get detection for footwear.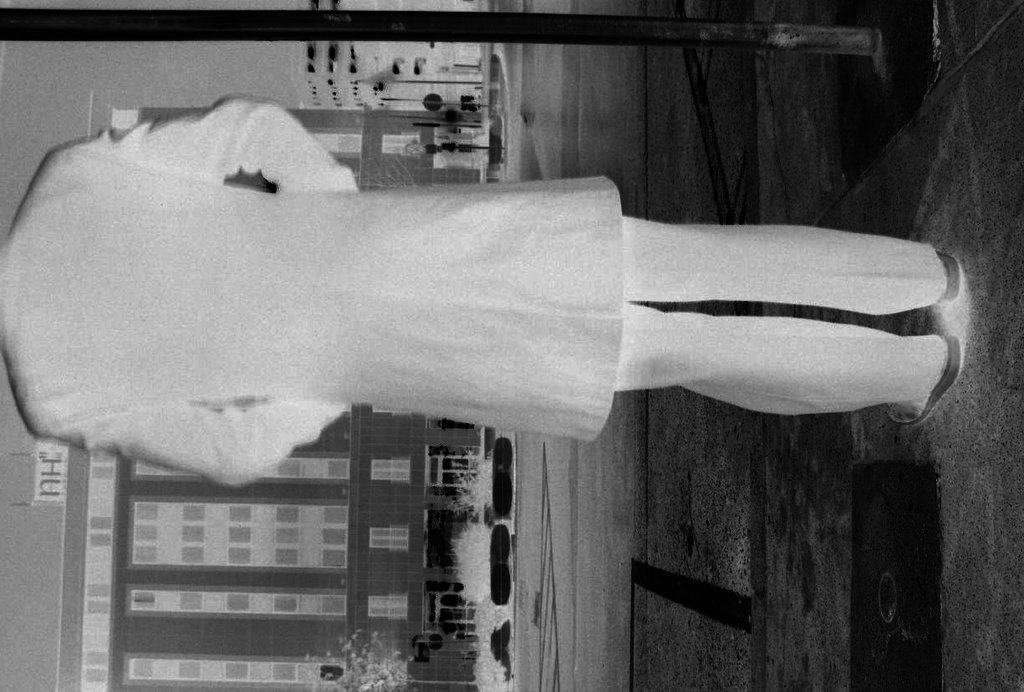
Detection: bbox(884, 334, 962, 425).
